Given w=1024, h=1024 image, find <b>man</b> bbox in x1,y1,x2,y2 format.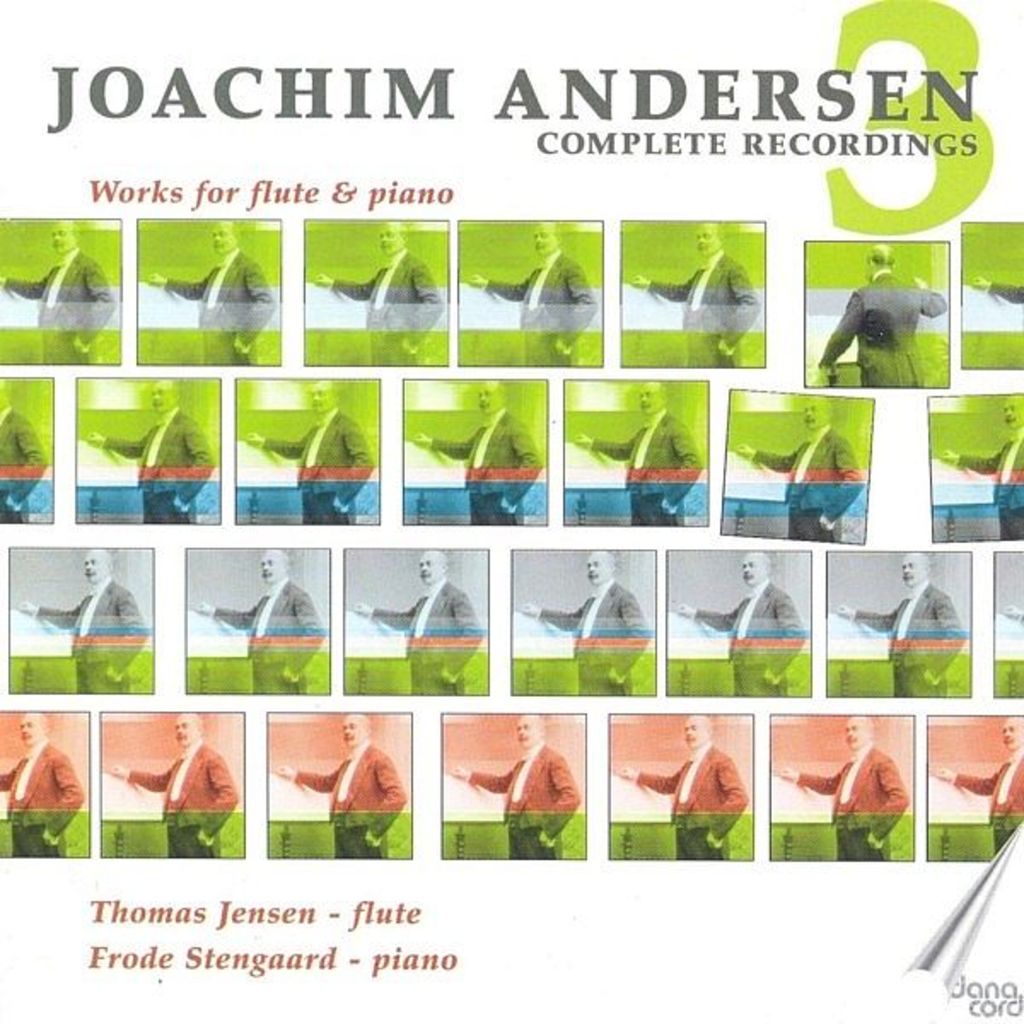
20,543,147,695.
